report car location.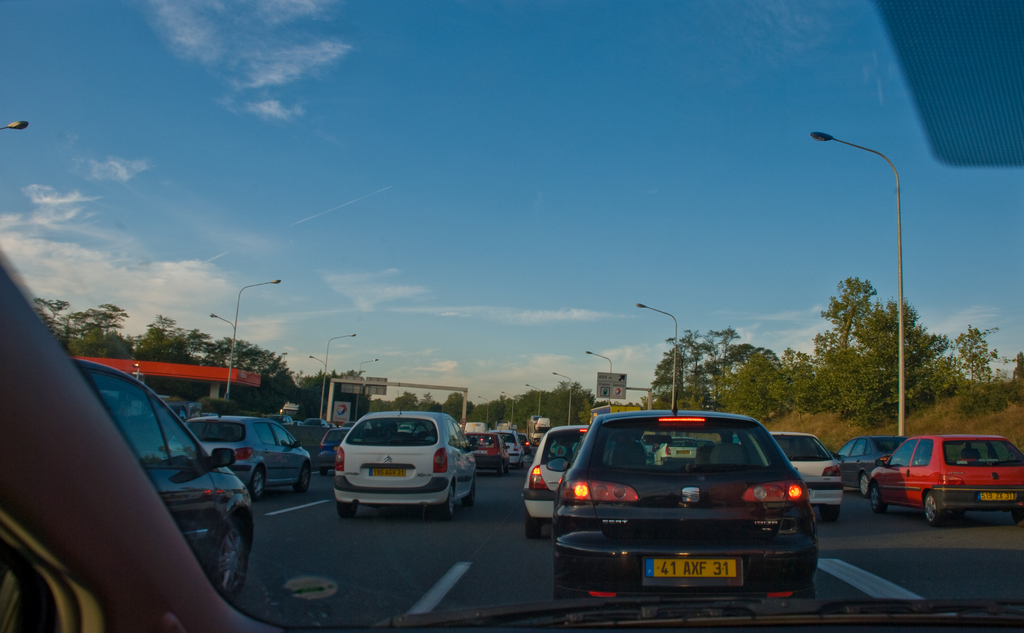
Report: [330, 408, 481, 518].
